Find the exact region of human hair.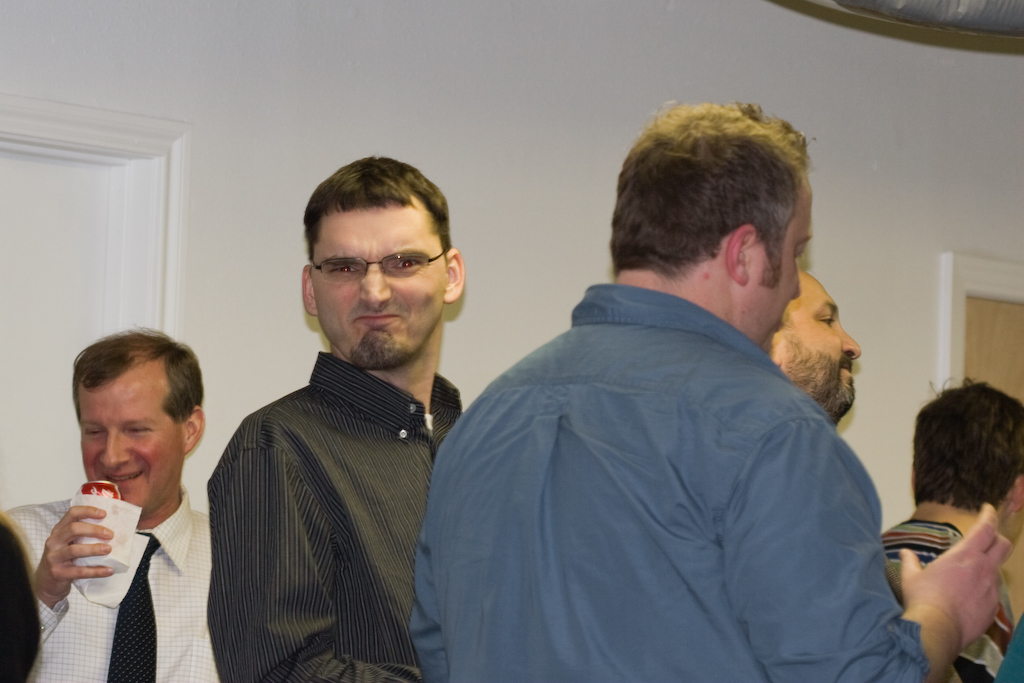
Exact region: l=909, t=376, r=1023, b=517.
